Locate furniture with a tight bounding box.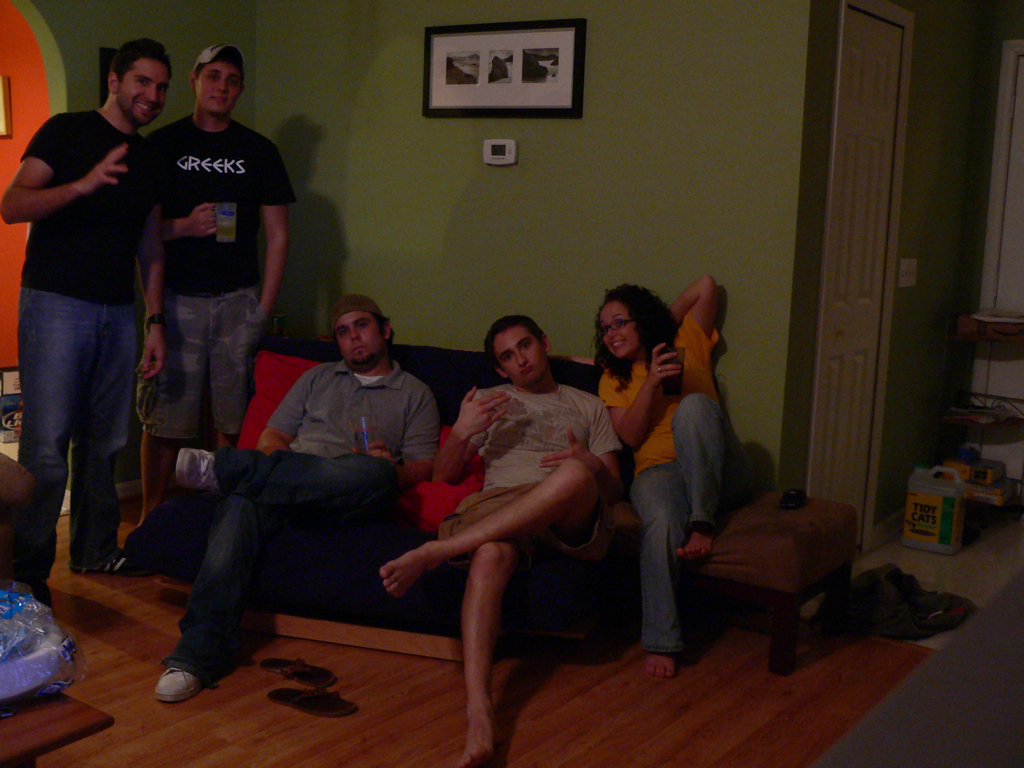
<box>0,683,113,767</box>.
